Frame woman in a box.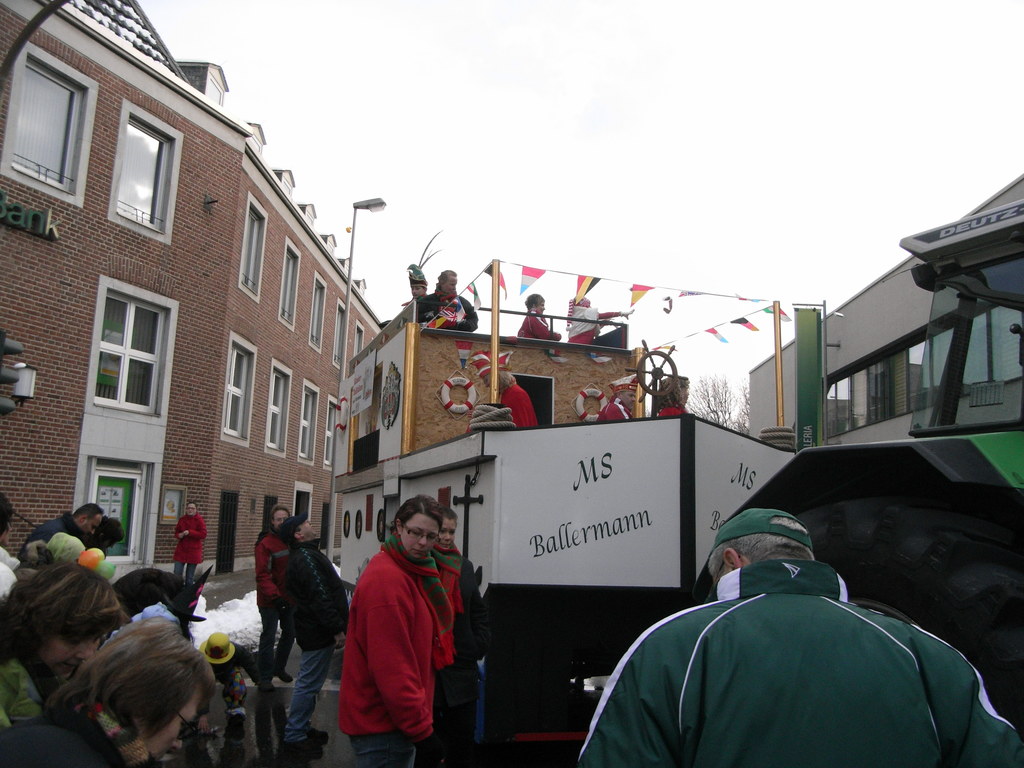
l=38, t=596, r=244, b=767.
